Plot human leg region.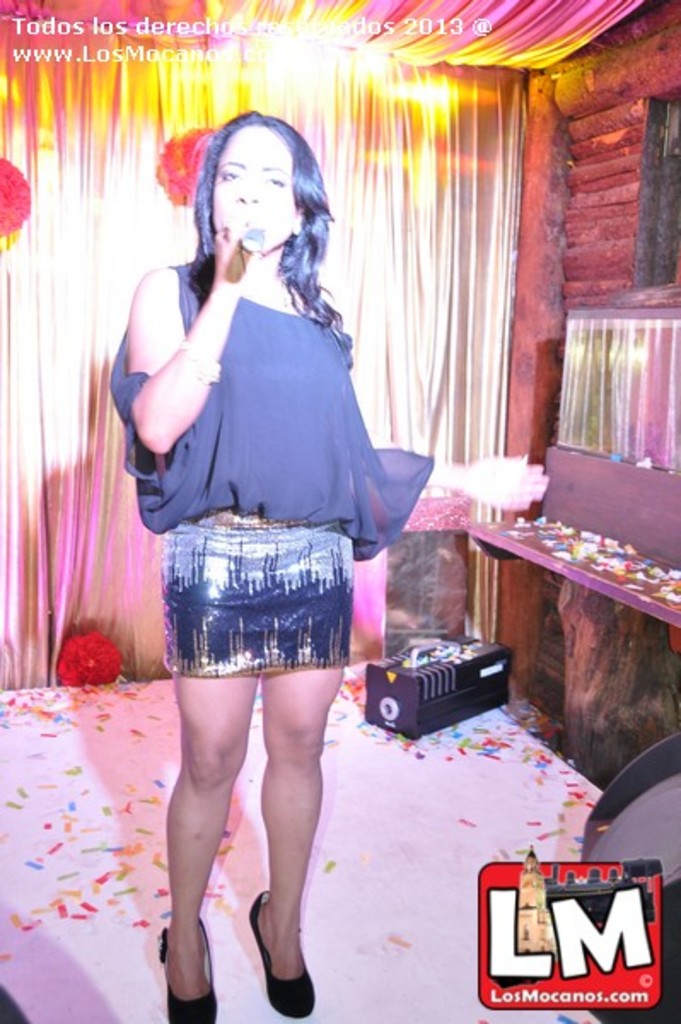
Plotted at {"x1": 155, "y1": 669, "x2": 263, "y2": 1022}.
